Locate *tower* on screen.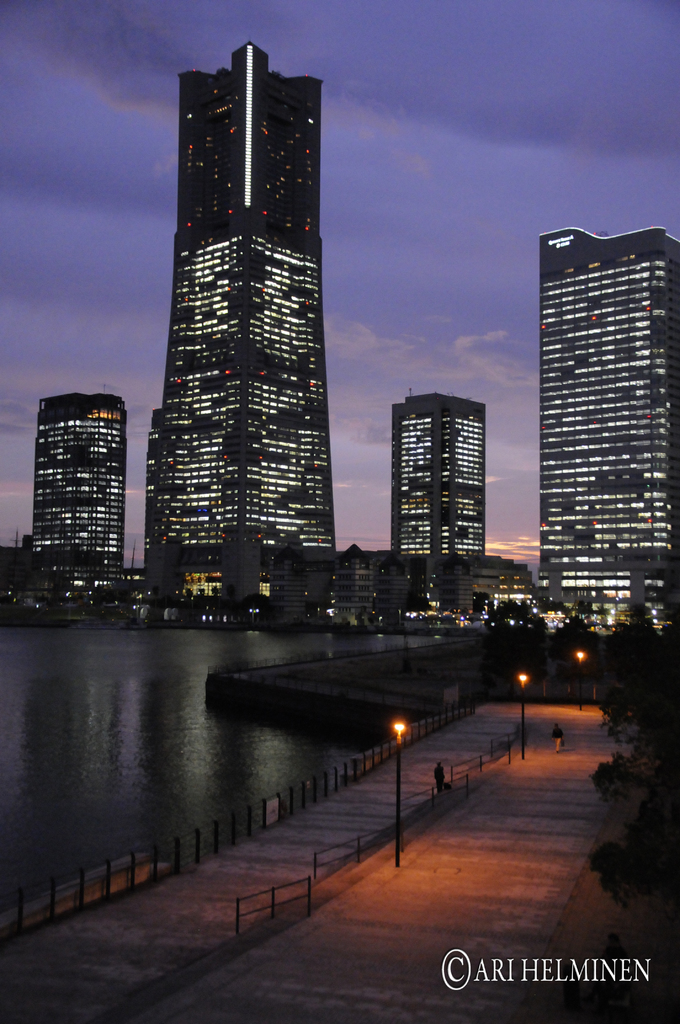
On screen at <region>31, 393, 129, 603</region>.
